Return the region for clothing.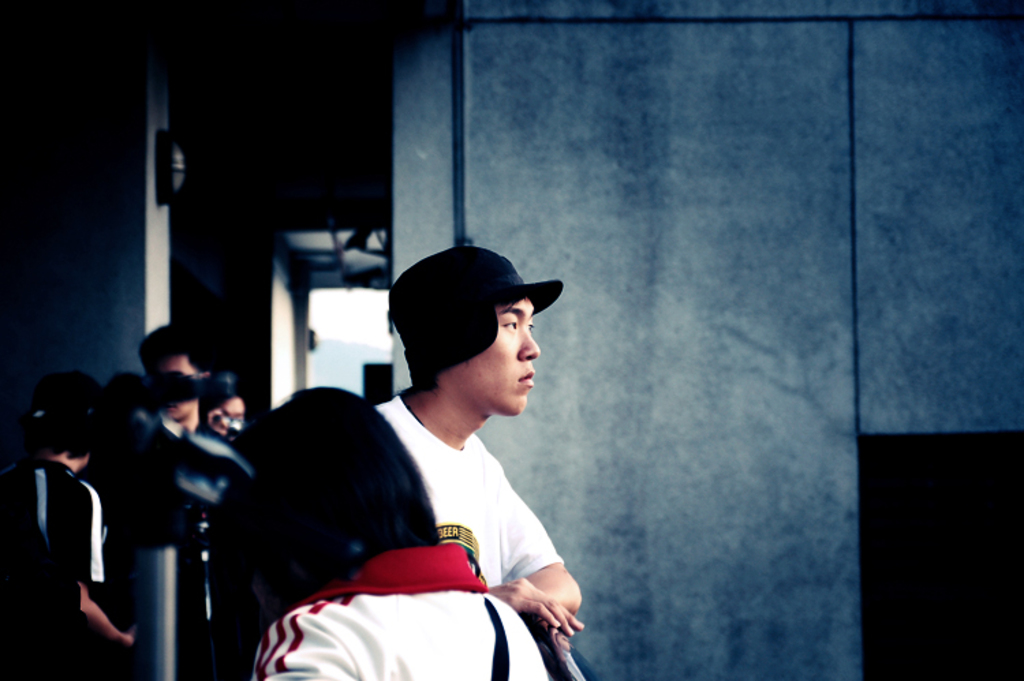
(left=251, top=542, right=547, bottom=680).
